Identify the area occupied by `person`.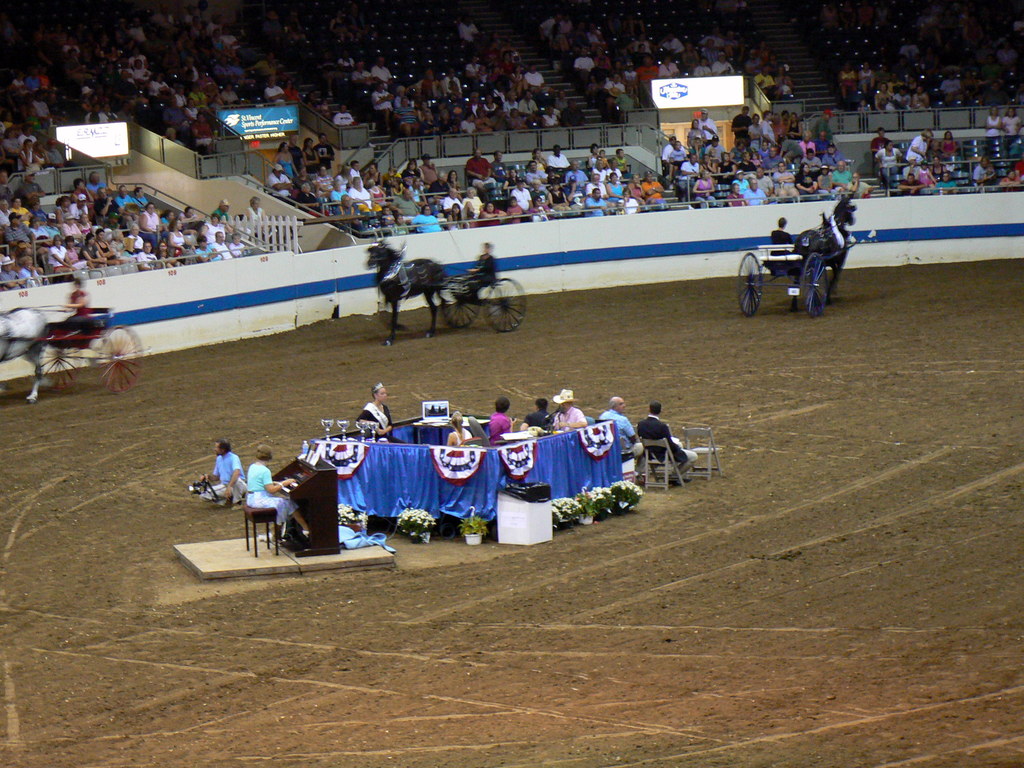
Area: select_region(4, 209, 37, 253).
